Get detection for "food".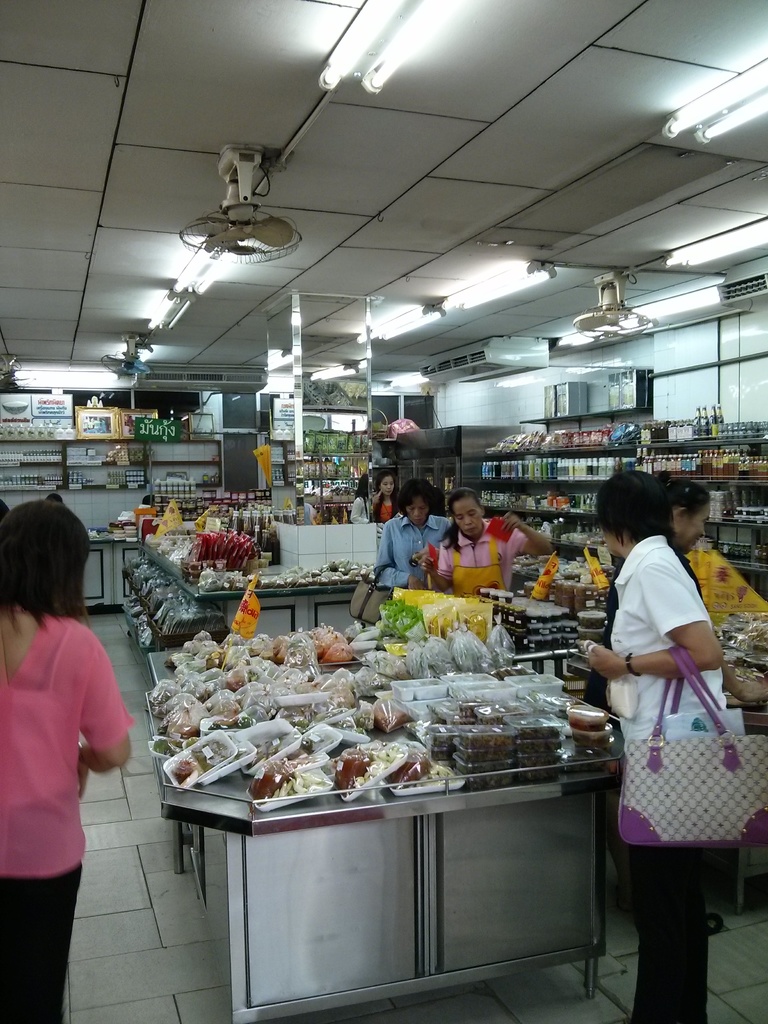
Detection: x1=576, y1=608, x2=607, y2=629.
